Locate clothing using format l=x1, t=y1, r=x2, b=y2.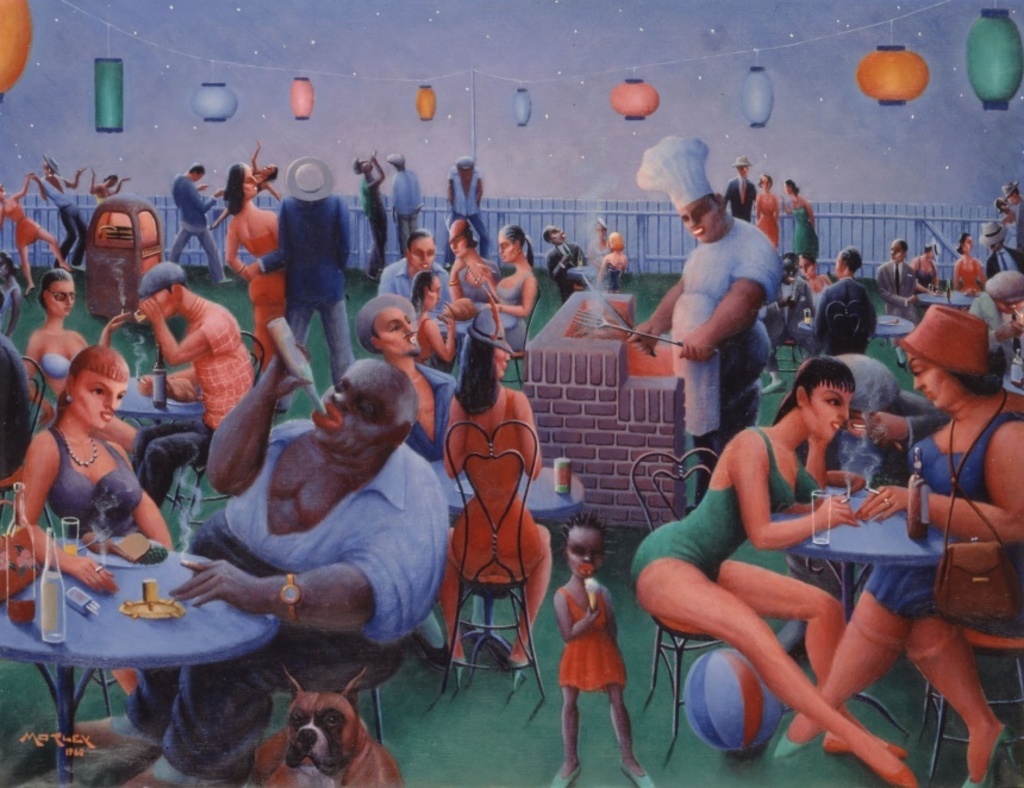
l=879, t=261, r=917, b=329.
